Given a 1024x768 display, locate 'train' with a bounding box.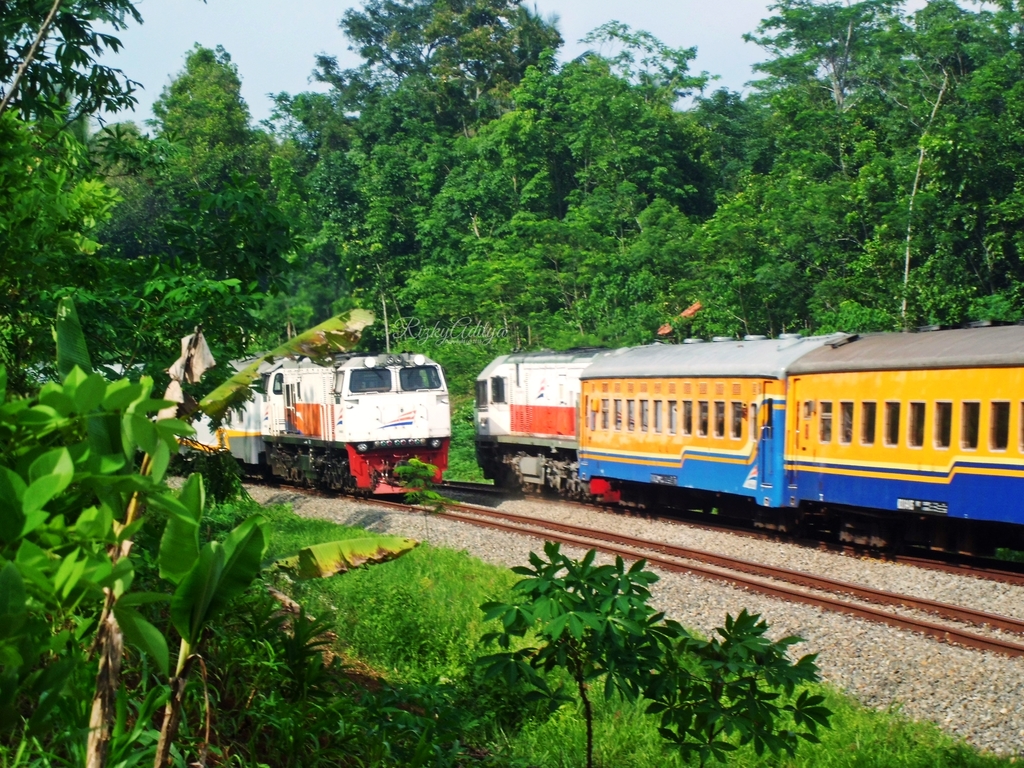
Located: pyautogui.locateOnScreen(576, 325, 1023, 567).
